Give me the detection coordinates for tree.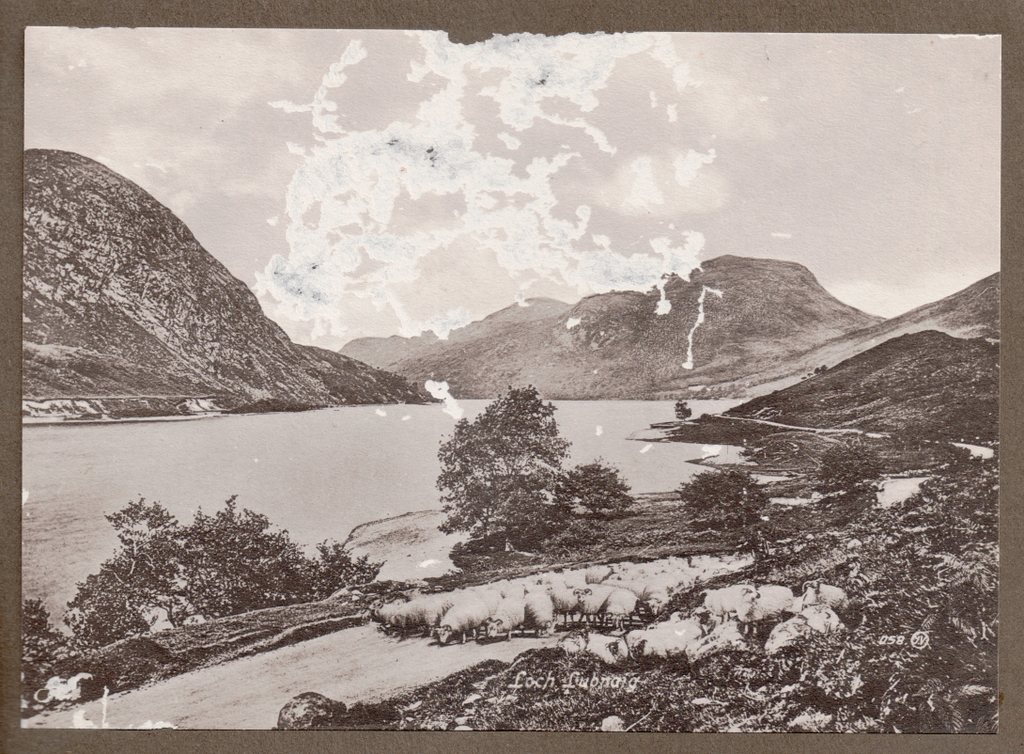
565, 450, 652, 521.
